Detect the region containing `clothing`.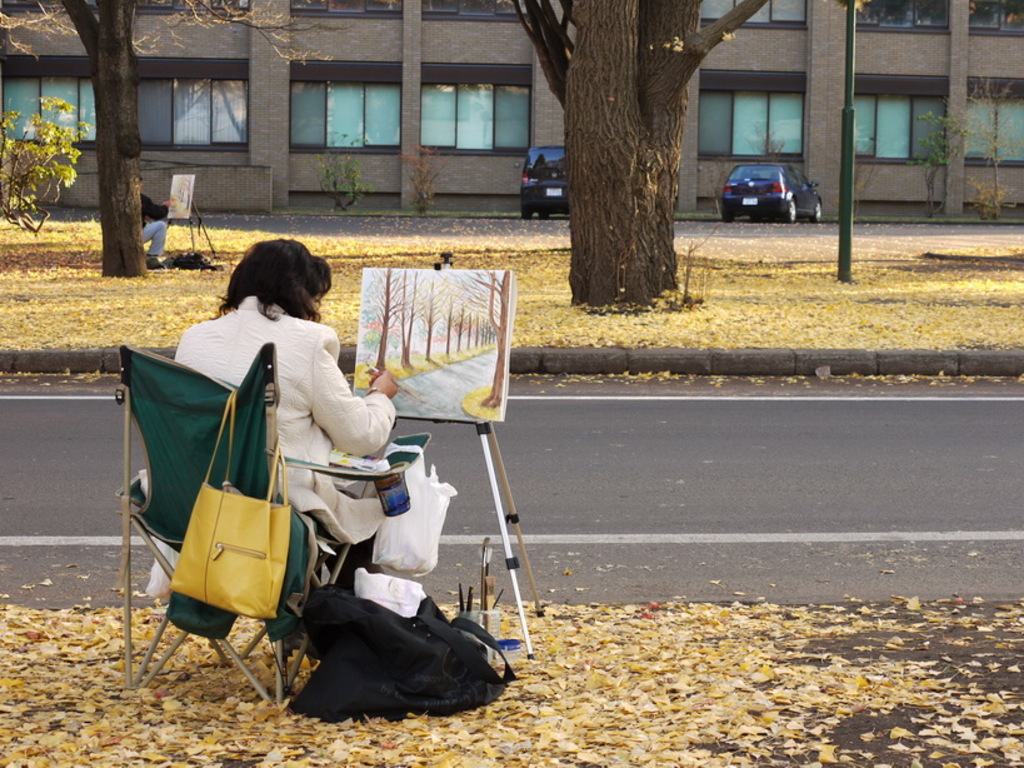
rect(193, 304, 390, 523).
